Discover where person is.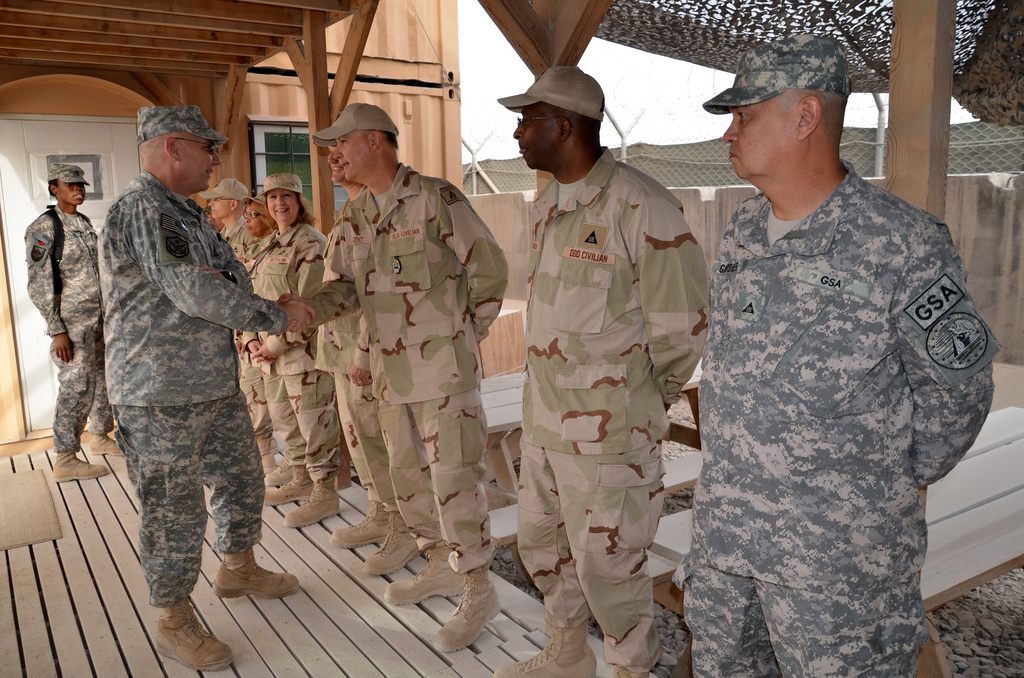
Discovered at bbox=(273, 97, 513, 656).
